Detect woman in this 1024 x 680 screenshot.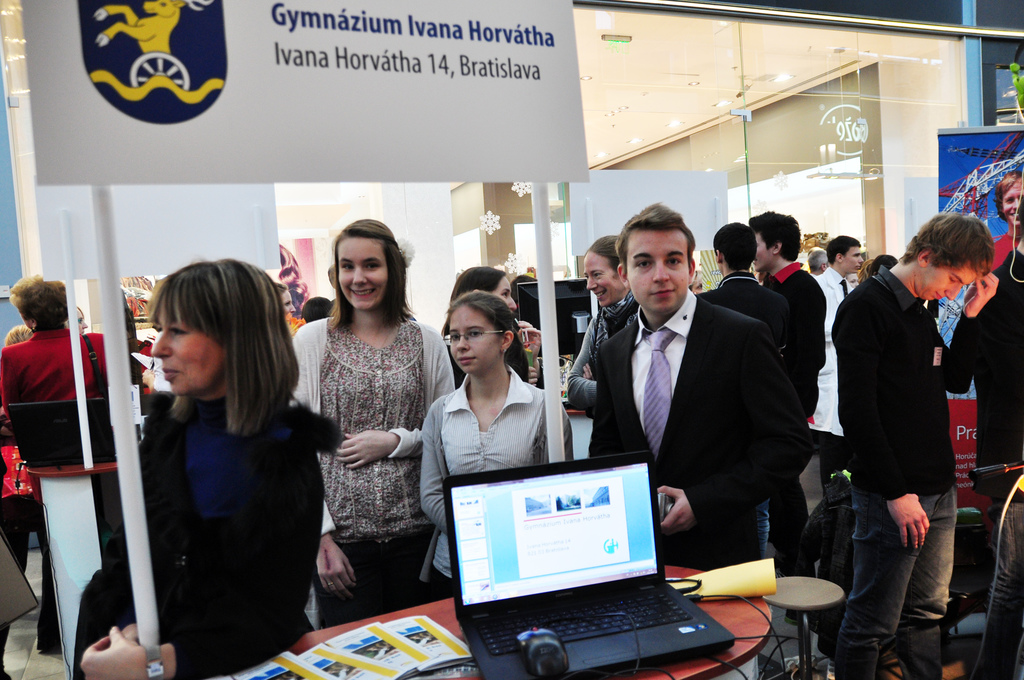
Detection: <region>298, 226, 435, 642</region>.
